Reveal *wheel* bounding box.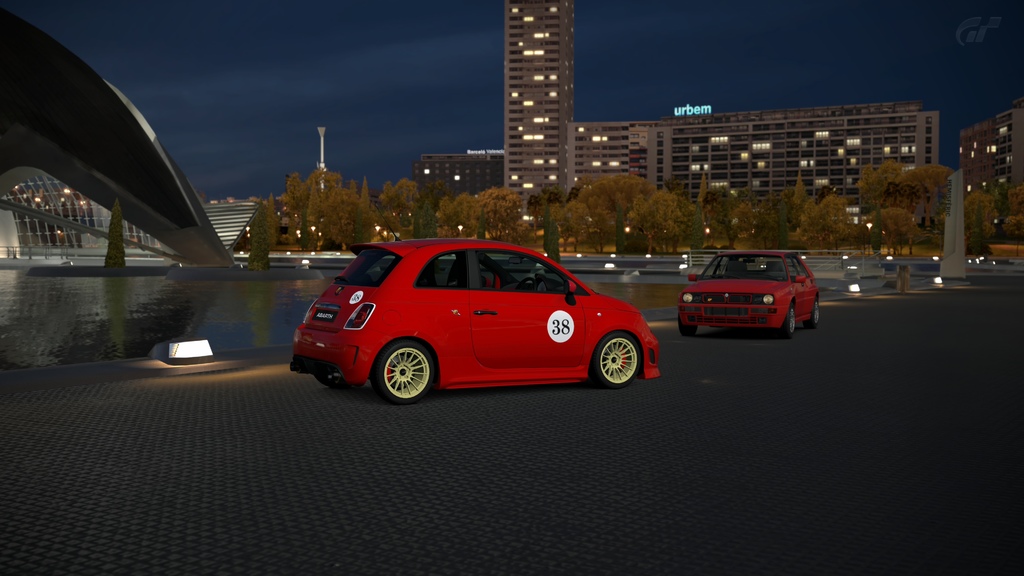
Revealed: x1=777 y1=306 x2=796 y2=337.
